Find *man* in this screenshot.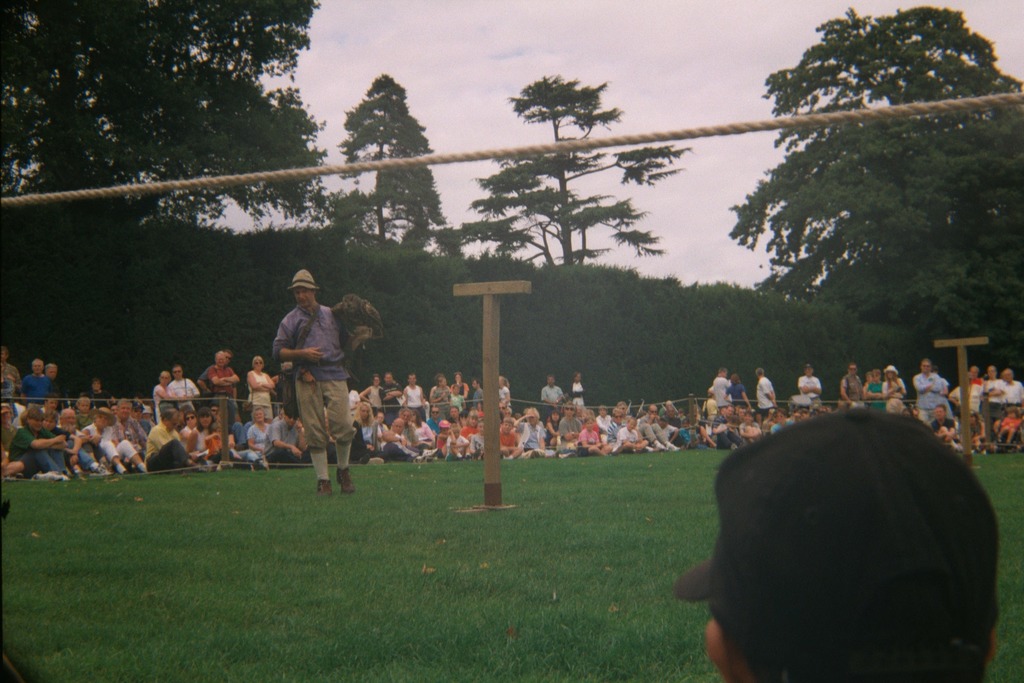
The bounding box for *man* is box(839, 364, 865, 406).
